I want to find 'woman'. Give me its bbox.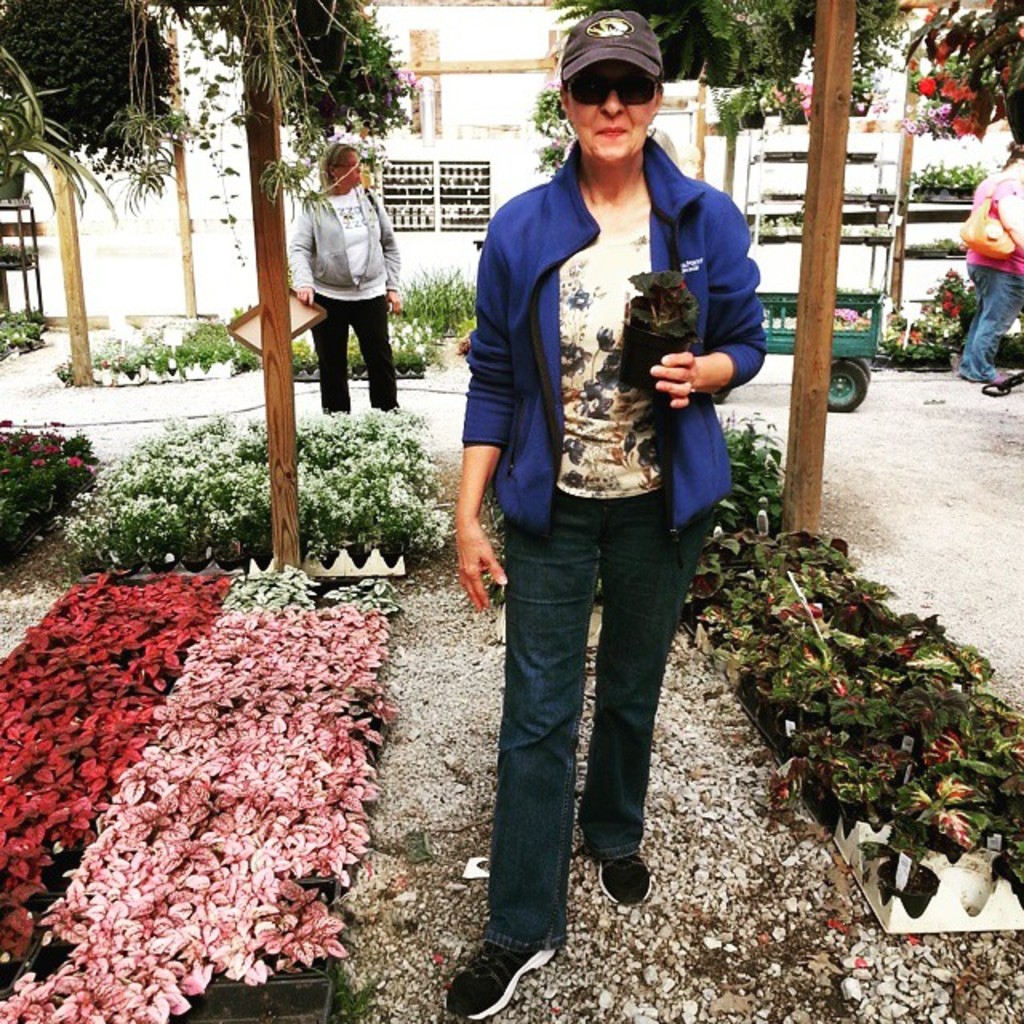
box(950, 144, 1022, 378).
